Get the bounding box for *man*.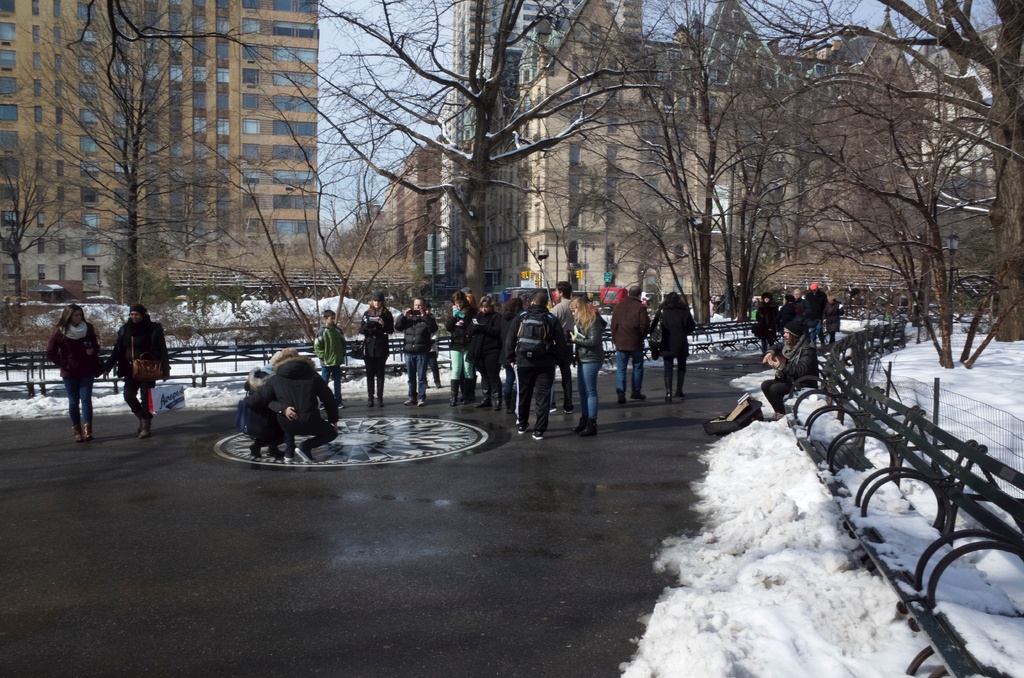
left=611, top=282, right=648, bottom=412.
